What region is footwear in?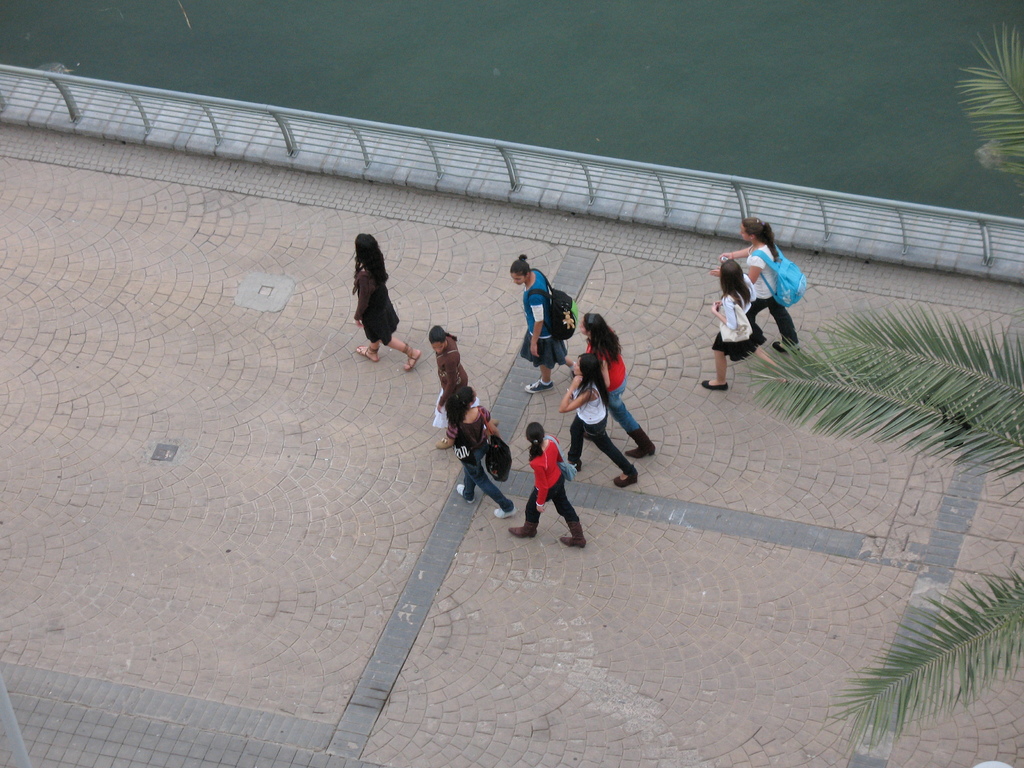
771, 341, 799, 353.
